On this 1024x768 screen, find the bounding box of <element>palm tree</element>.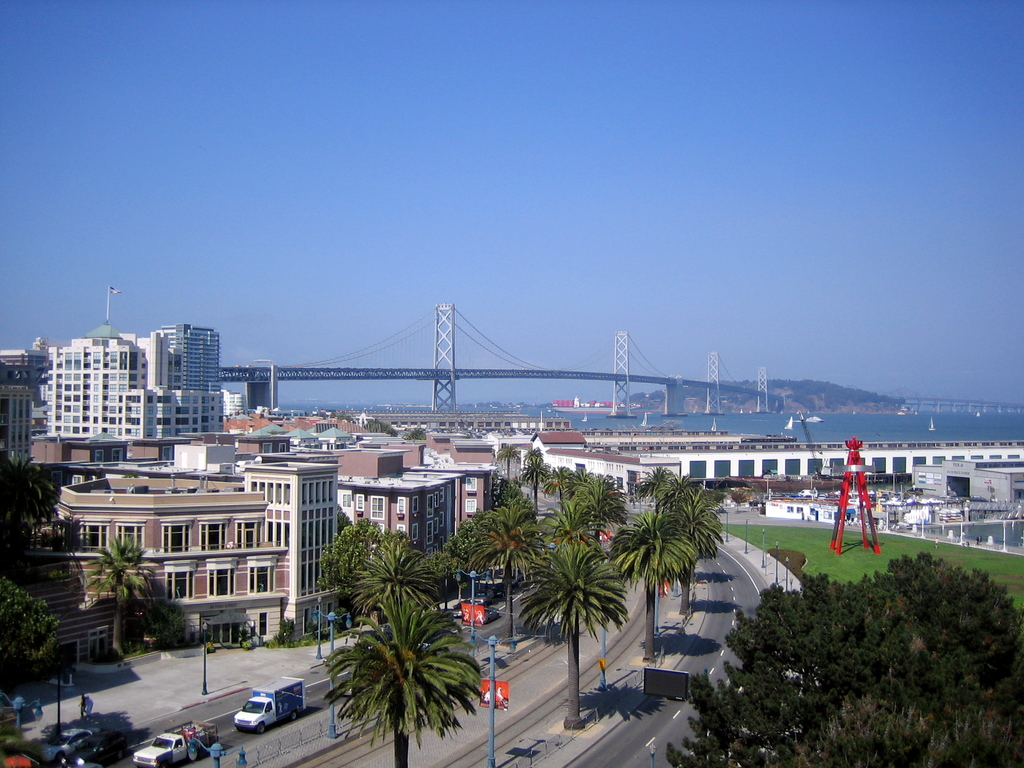
Bounding box: bbox=[0, 454, 68, 563].
